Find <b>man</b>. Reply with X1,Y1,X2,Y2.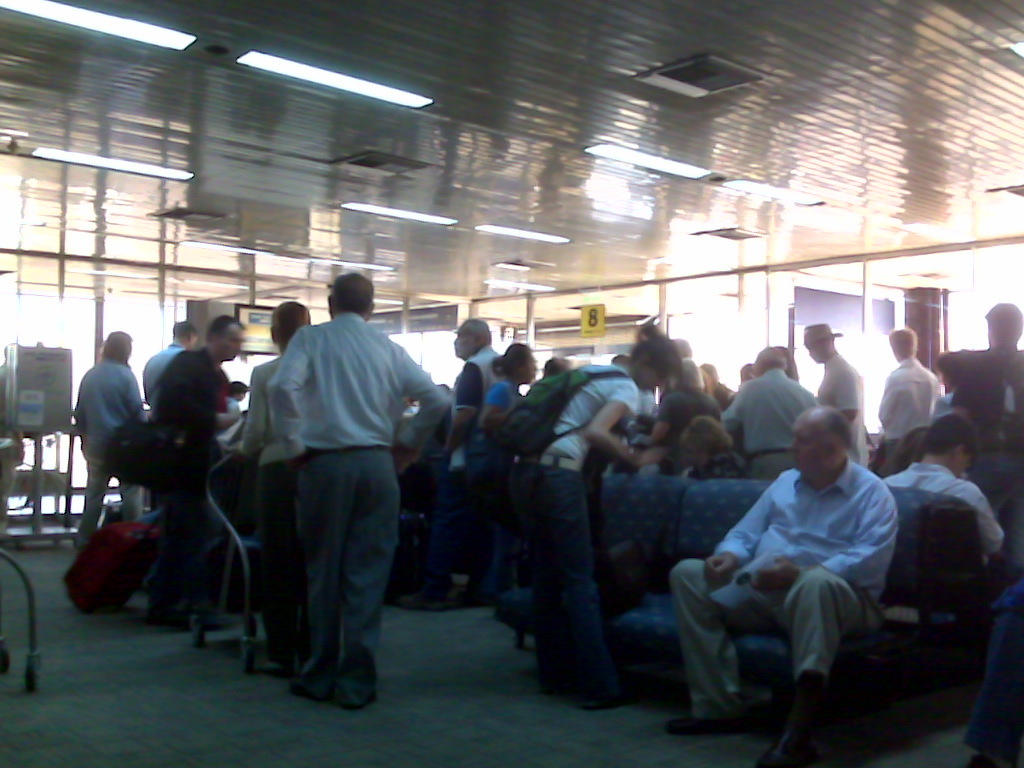
443,311,516,596.
